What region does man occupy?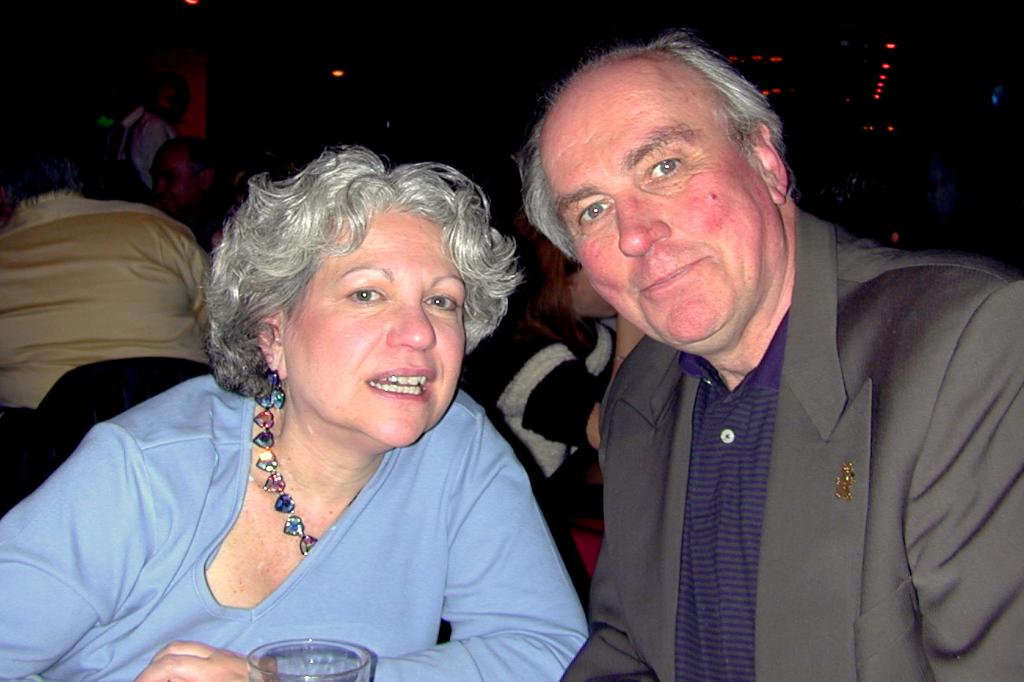
bbox(520, 20, 1020, 681).
